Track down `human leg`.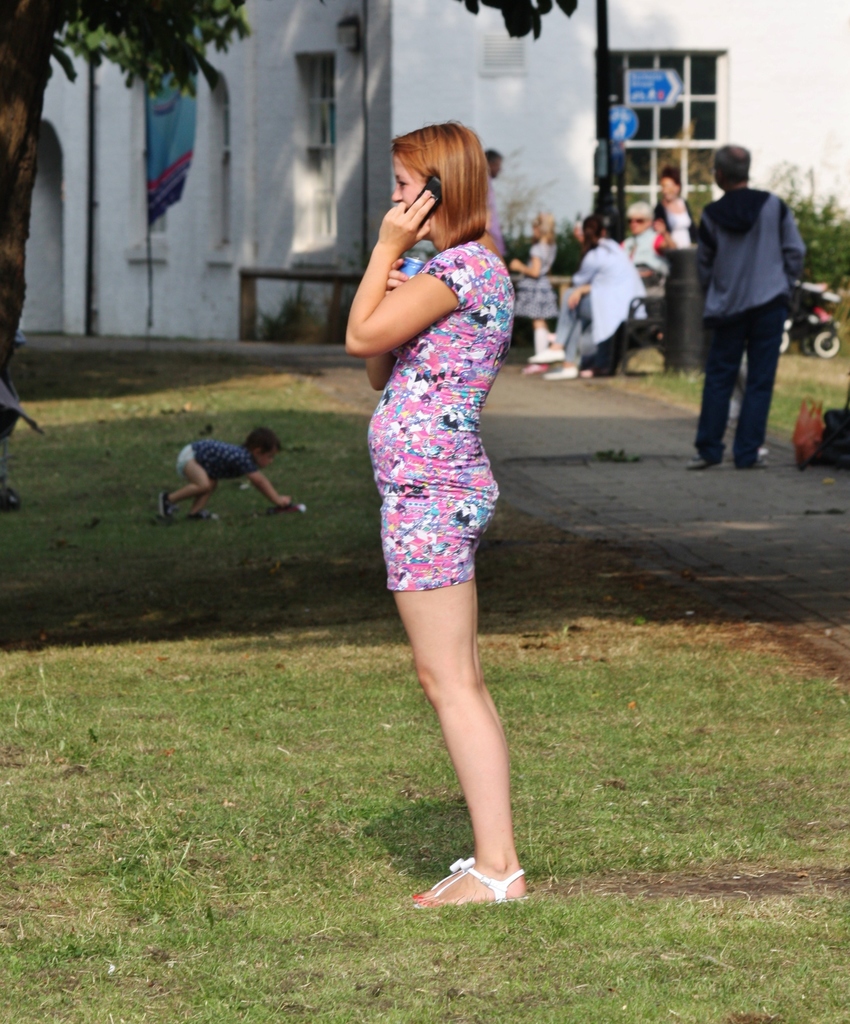
Tracked to <region>158, 447, 205, 517</region>.
